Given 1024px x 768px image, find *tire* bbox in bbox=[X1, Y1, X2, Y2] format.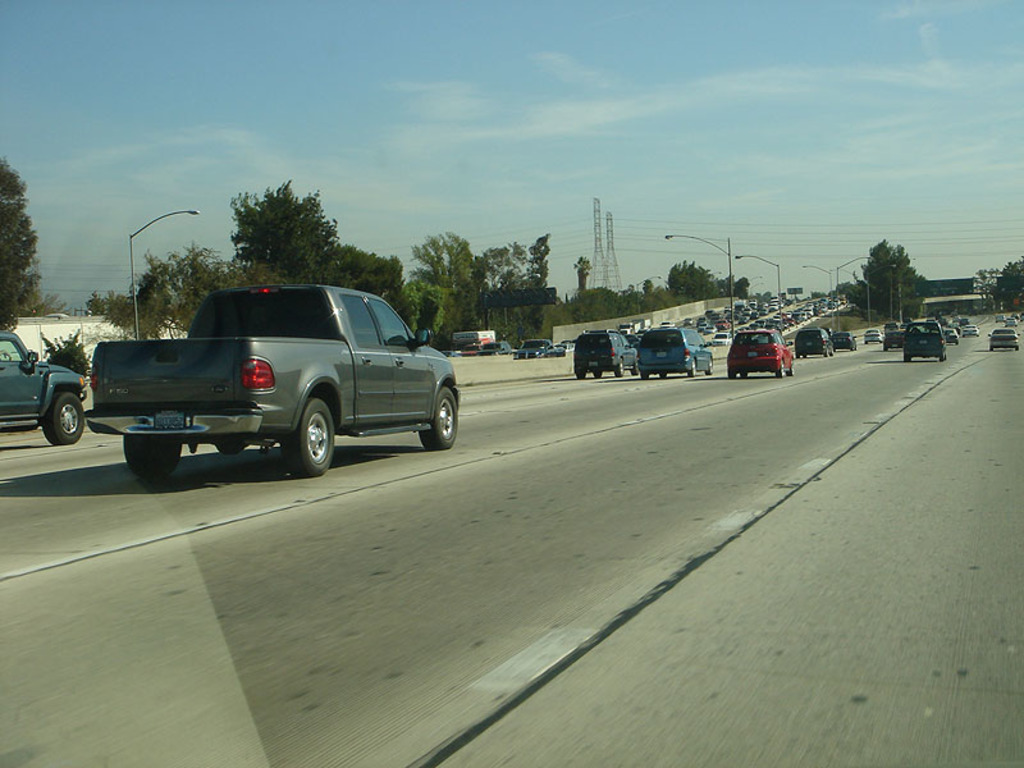
bbox=[687, 365, 698, 379].
